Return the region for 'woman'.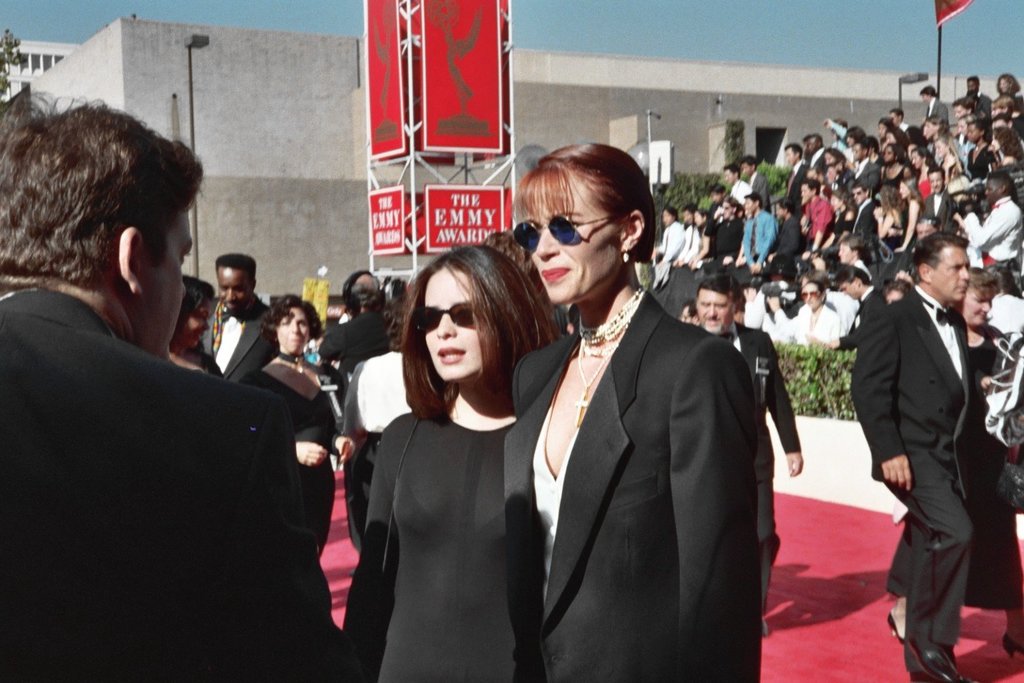
box(805, 193, 855, 258).
